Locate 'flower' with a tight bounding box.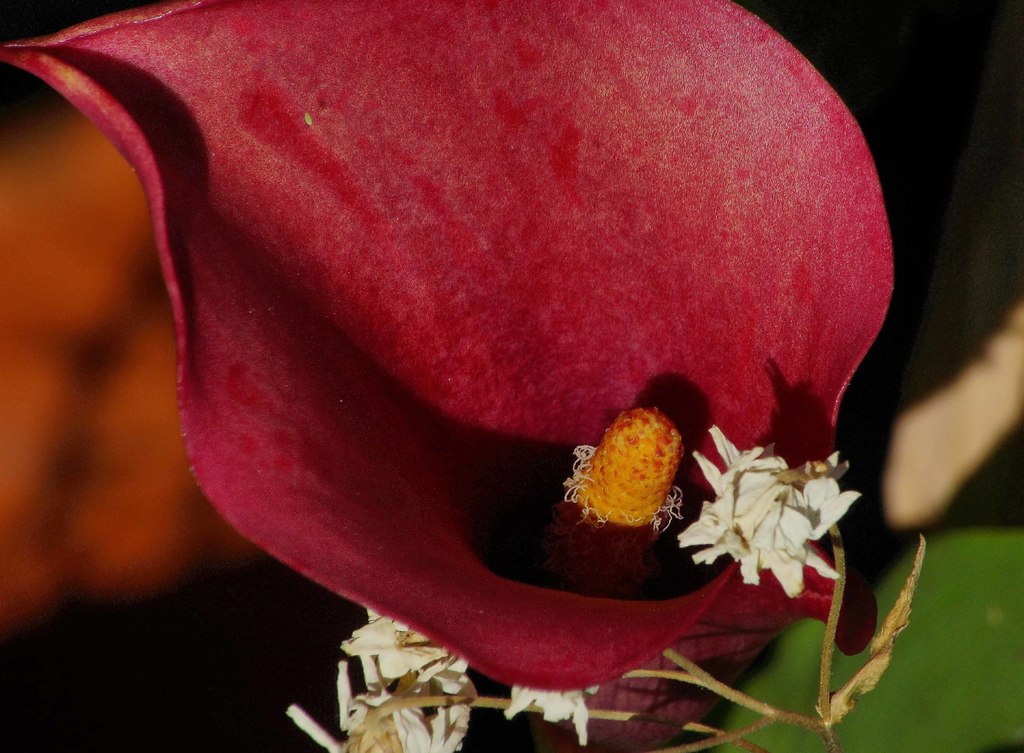
region(507, 685, 602, 742).
